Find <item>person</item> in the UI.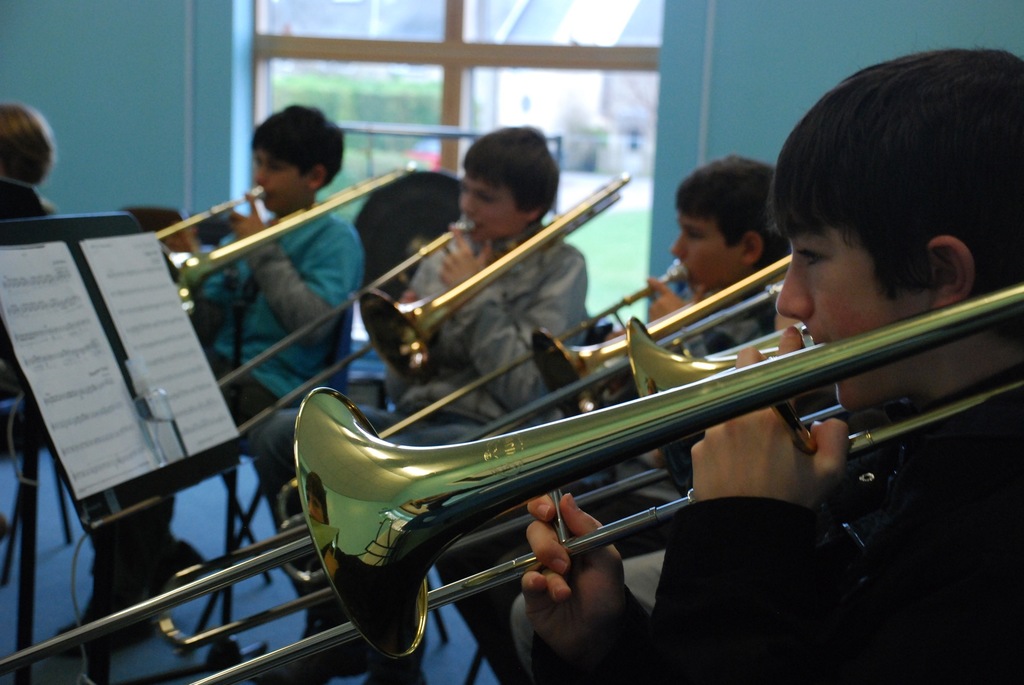
UI element at (157,106,383,518).
